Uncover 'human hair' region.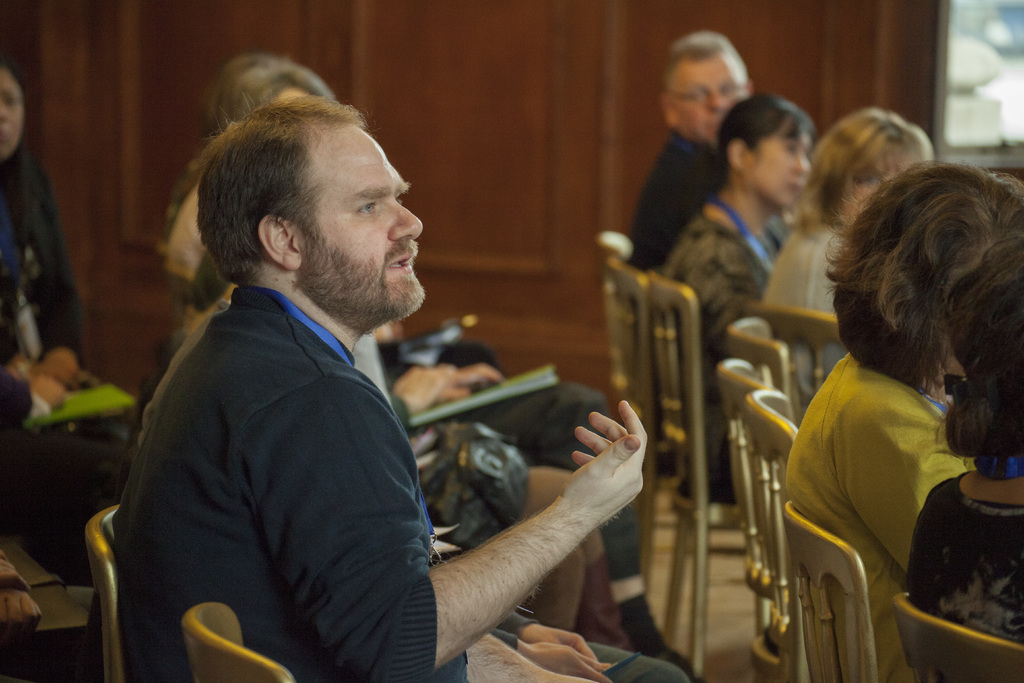
Uncovered: 196,89,381,288.
